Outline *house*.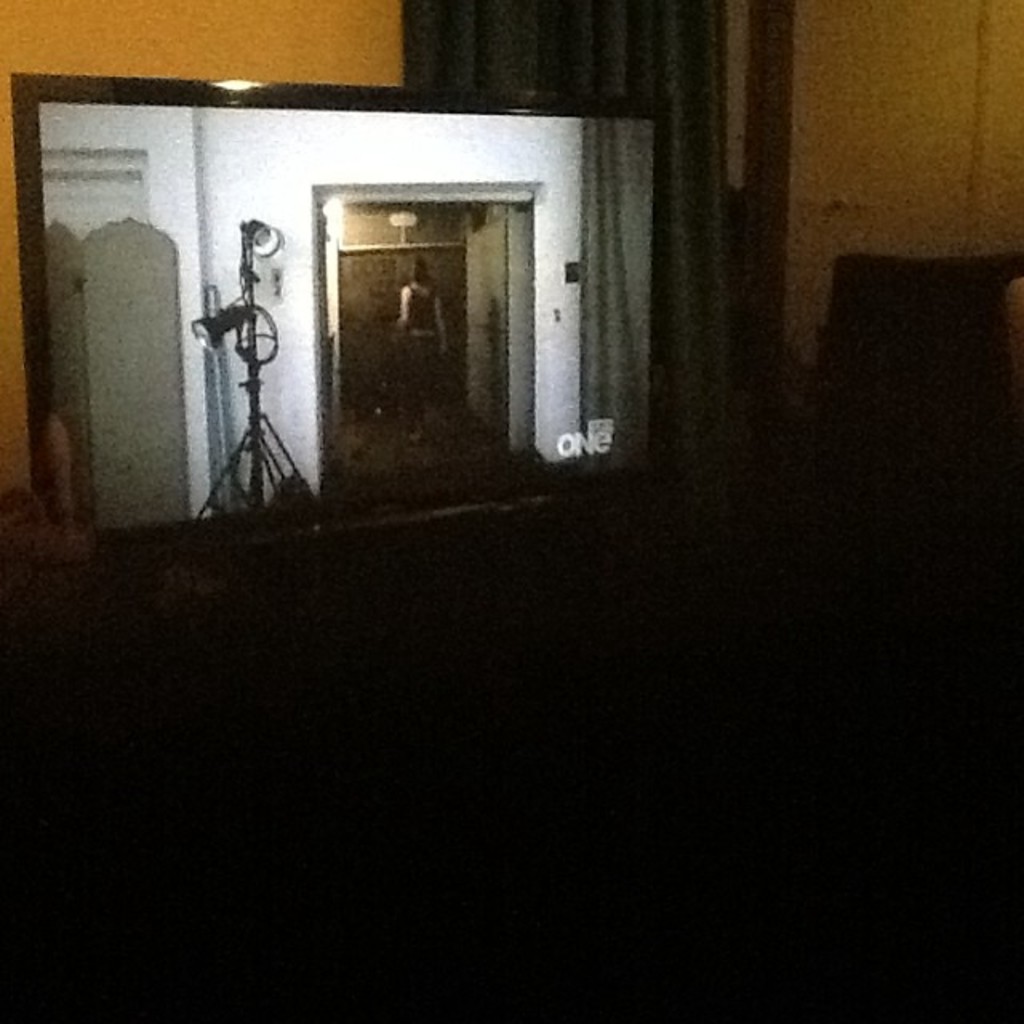
Outline: [0,0,1022,1022].
